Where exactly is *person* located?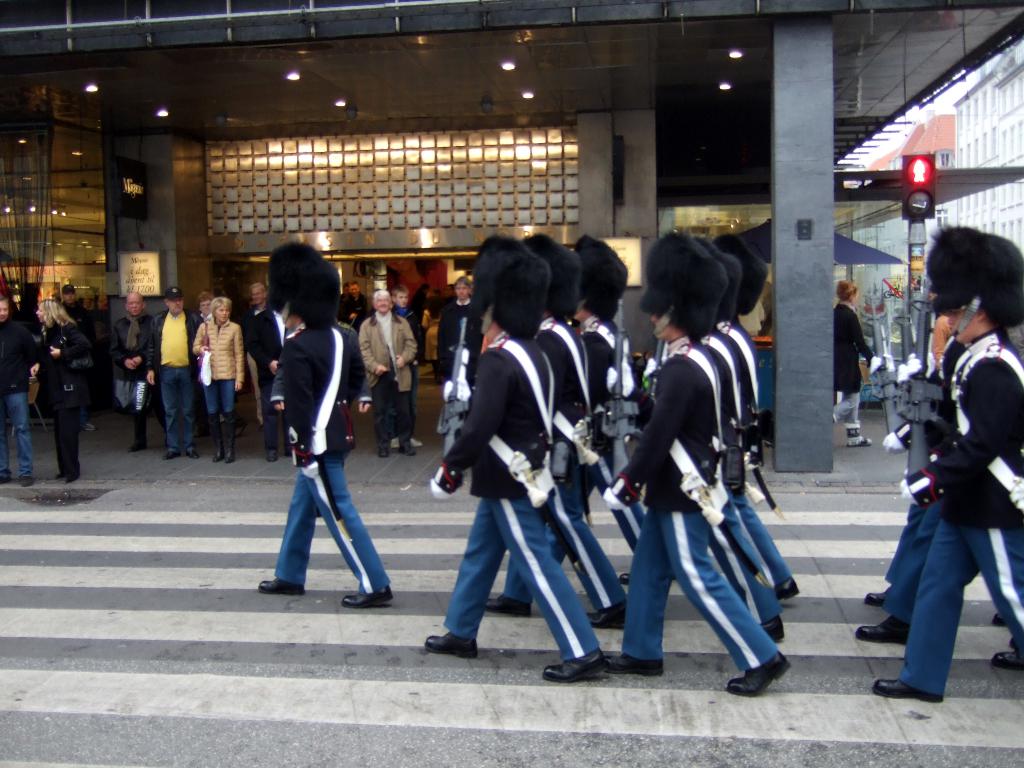
Its bounding box is [x1=876, y1=237, x2=1023, y2=708].
